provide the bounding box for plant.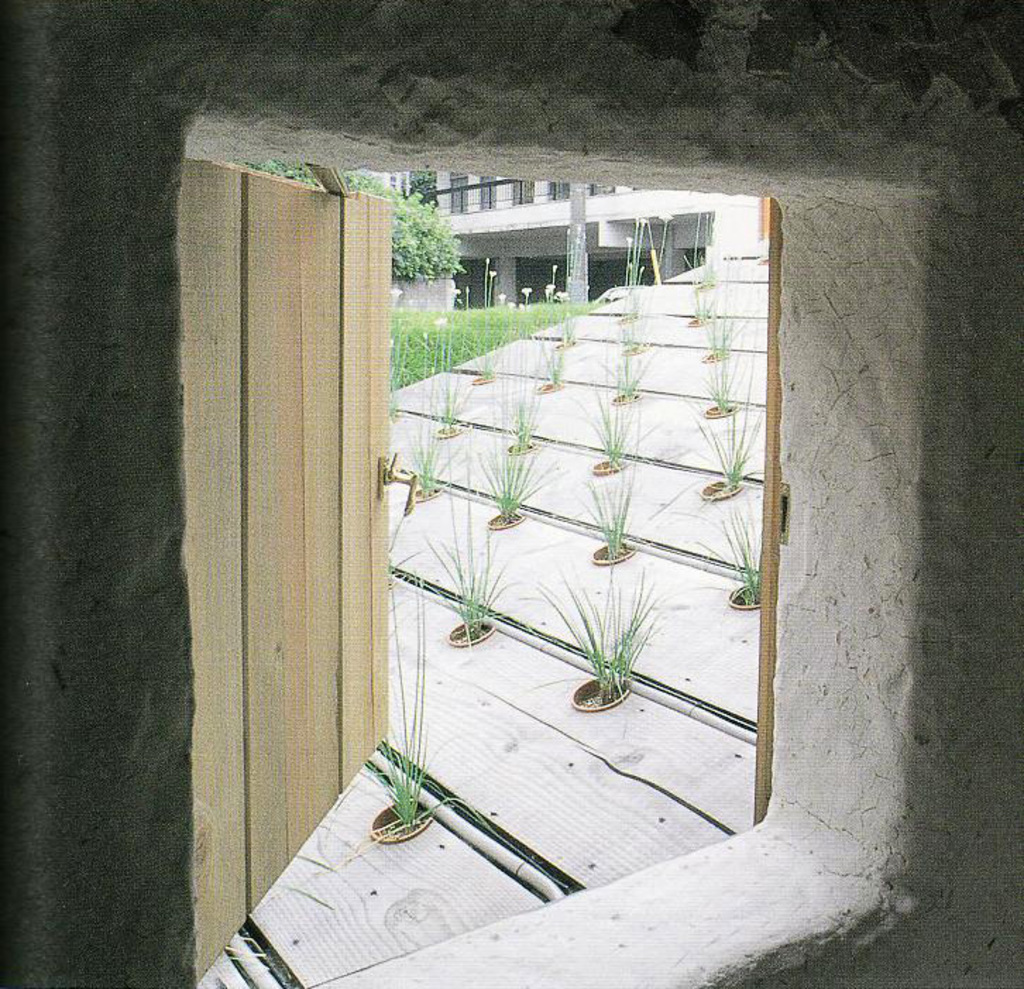
594,312,659,404.
